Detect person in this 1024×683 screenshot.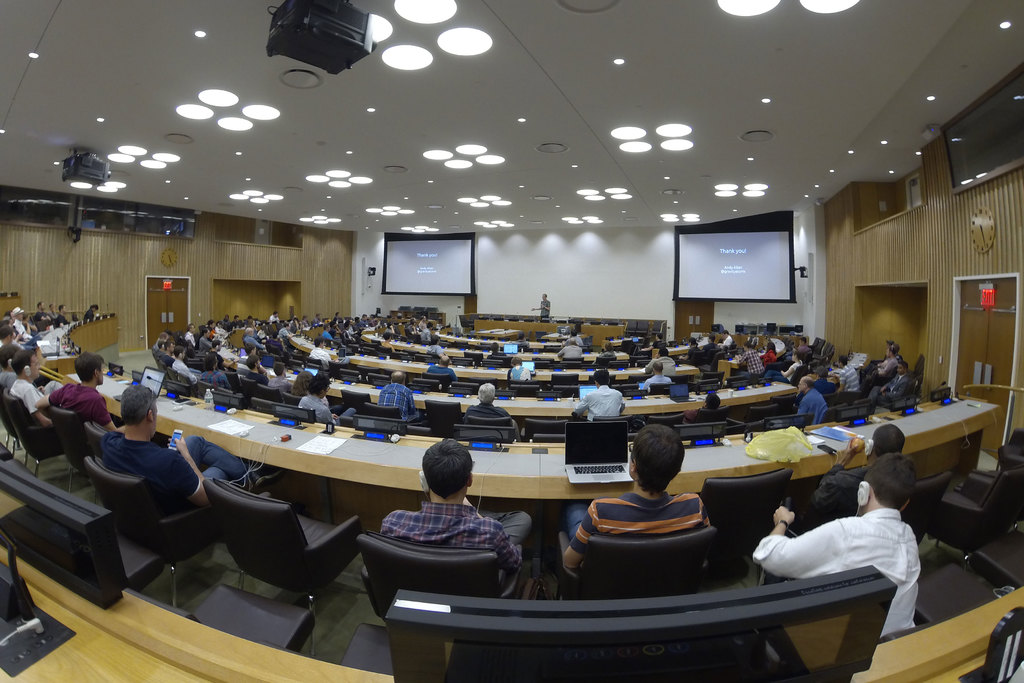
Detection: rect(646, 349, 673, 367).
